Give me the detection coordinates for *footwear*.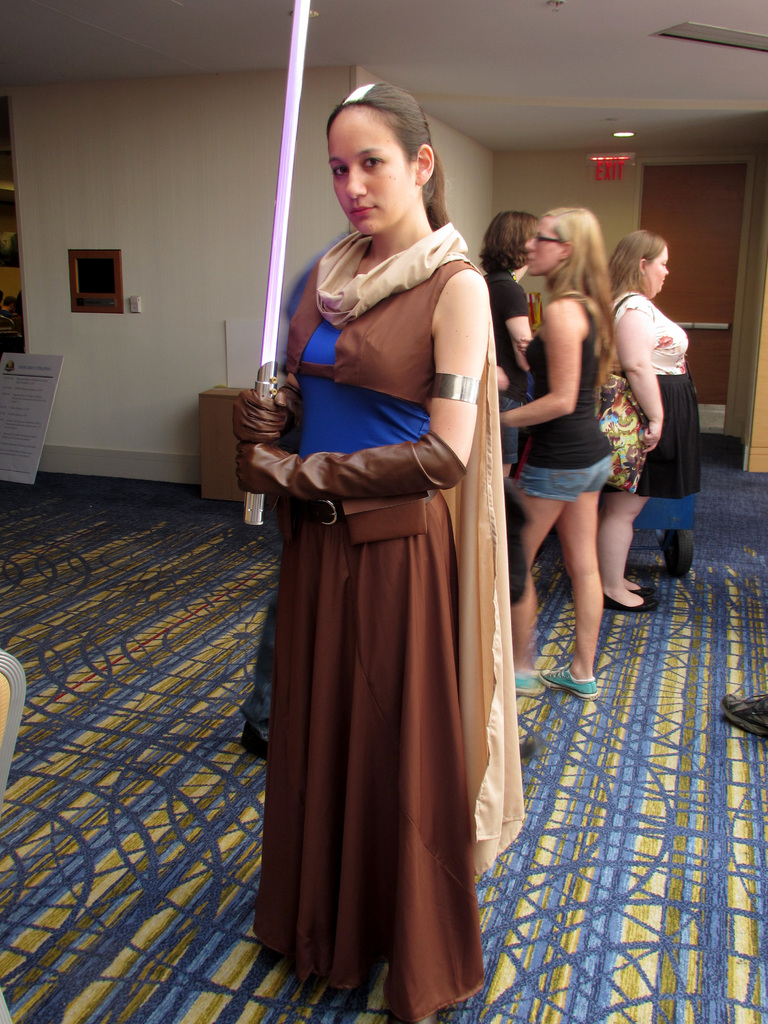
bbox=(637, 582, 652, 596).
